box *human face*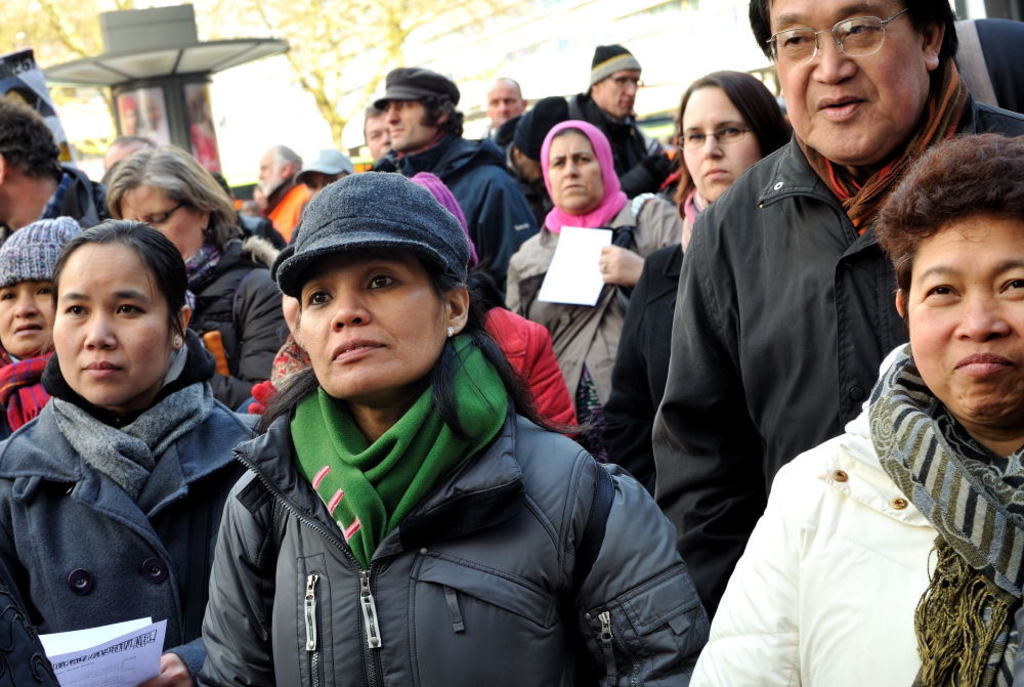
[3,275,56,358]
